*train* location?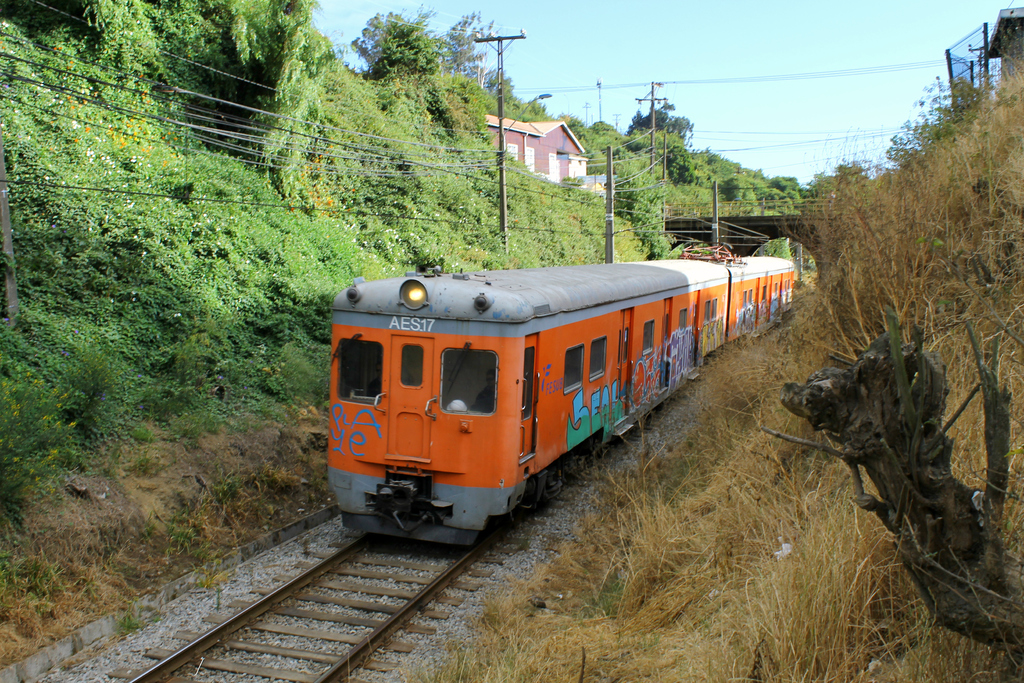
x1=324, y1=261, x2=796, y2=552
